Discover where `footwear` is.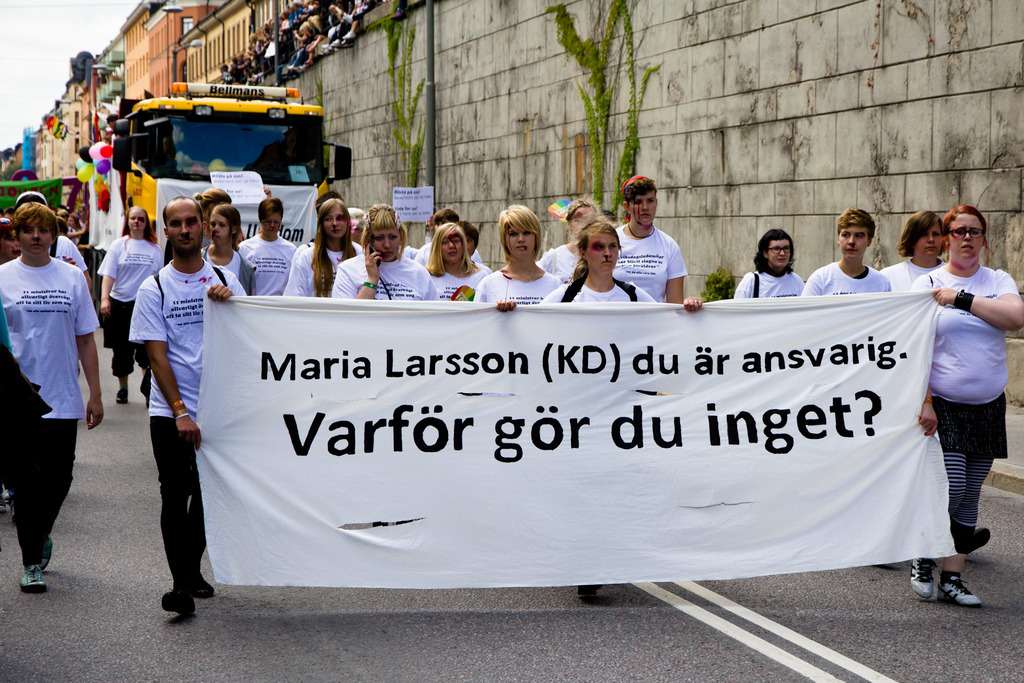
Discovered at detection(163, 579, 192, 614).
